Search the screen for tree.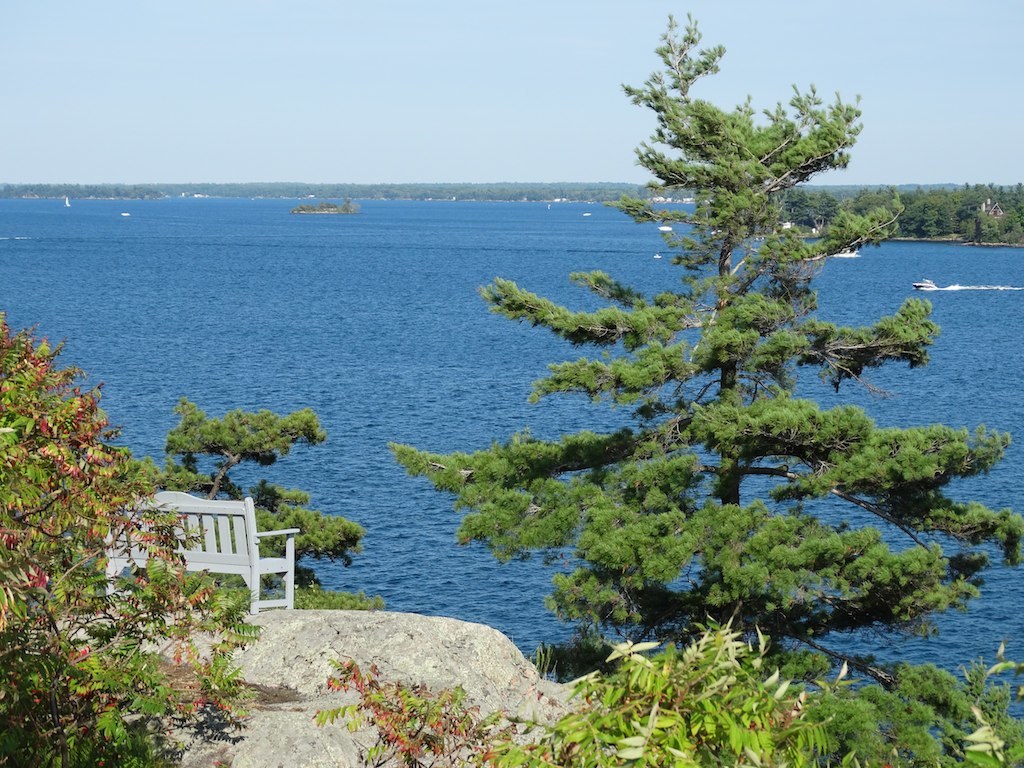
Found at {"left": 136, "top": 404, "right": 390, "bottom": 617}.
